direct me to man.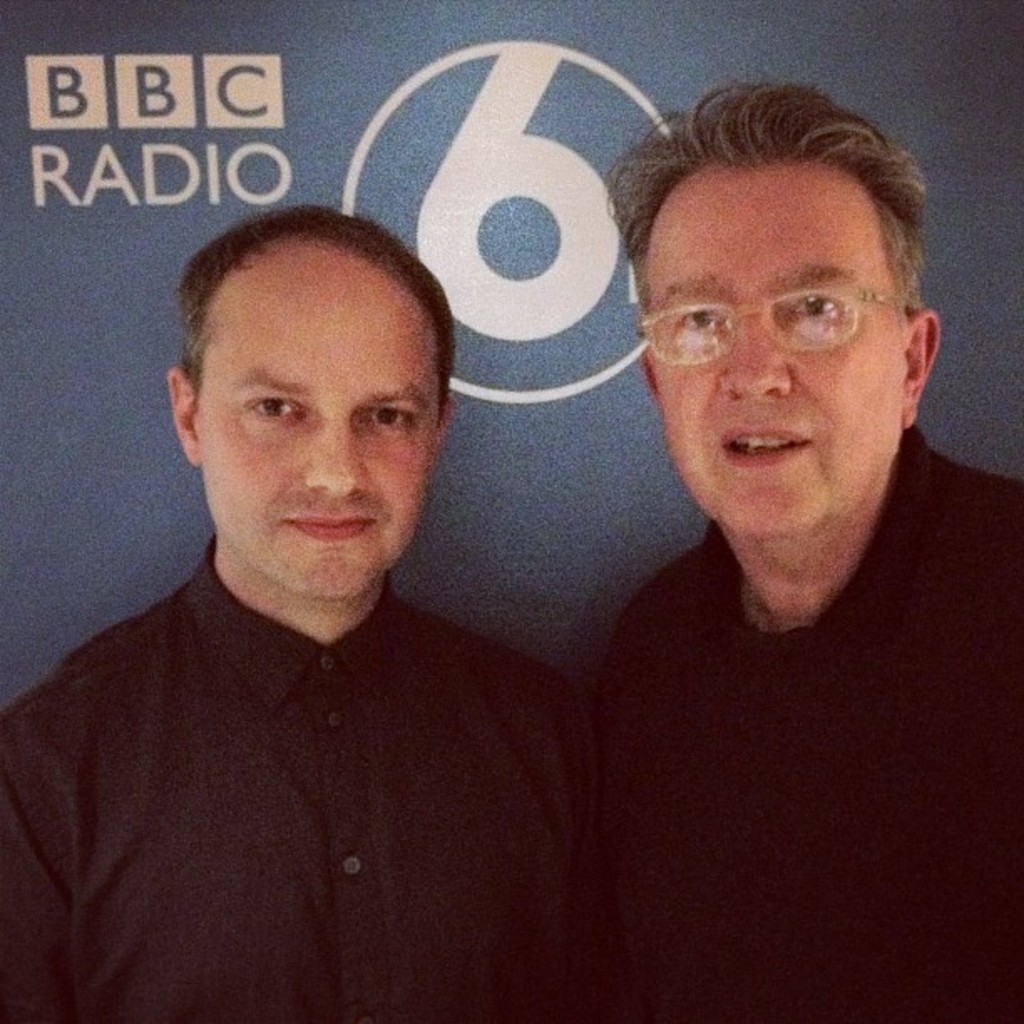
Direction: bbox=(0, 196, 611, 1022).
